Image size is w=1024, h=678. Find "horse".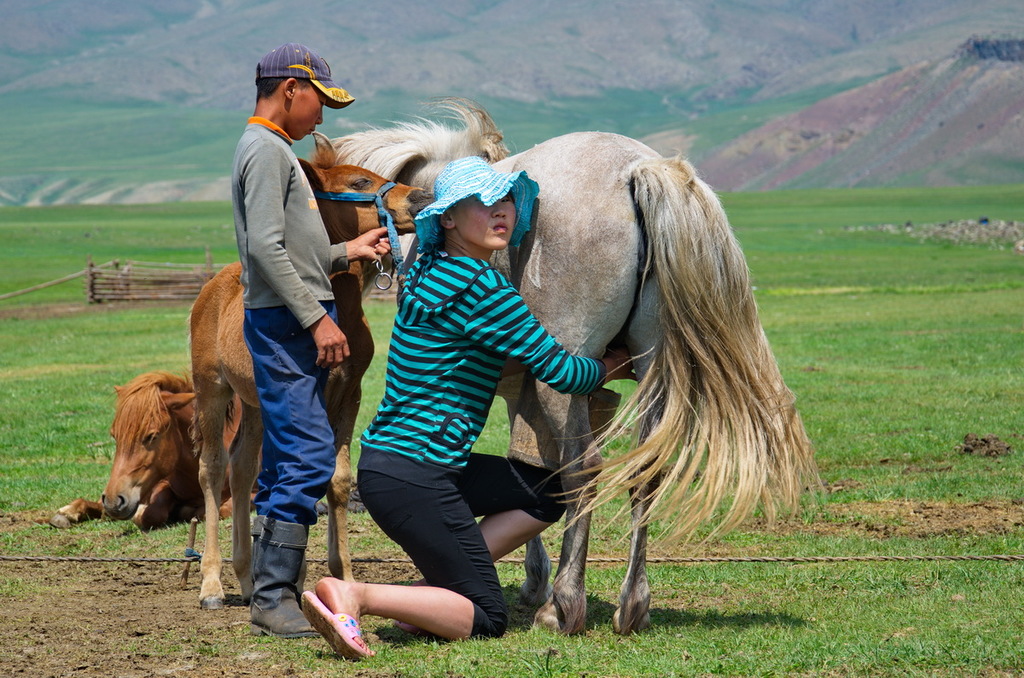
select_region(311, 96, 826, 637).
